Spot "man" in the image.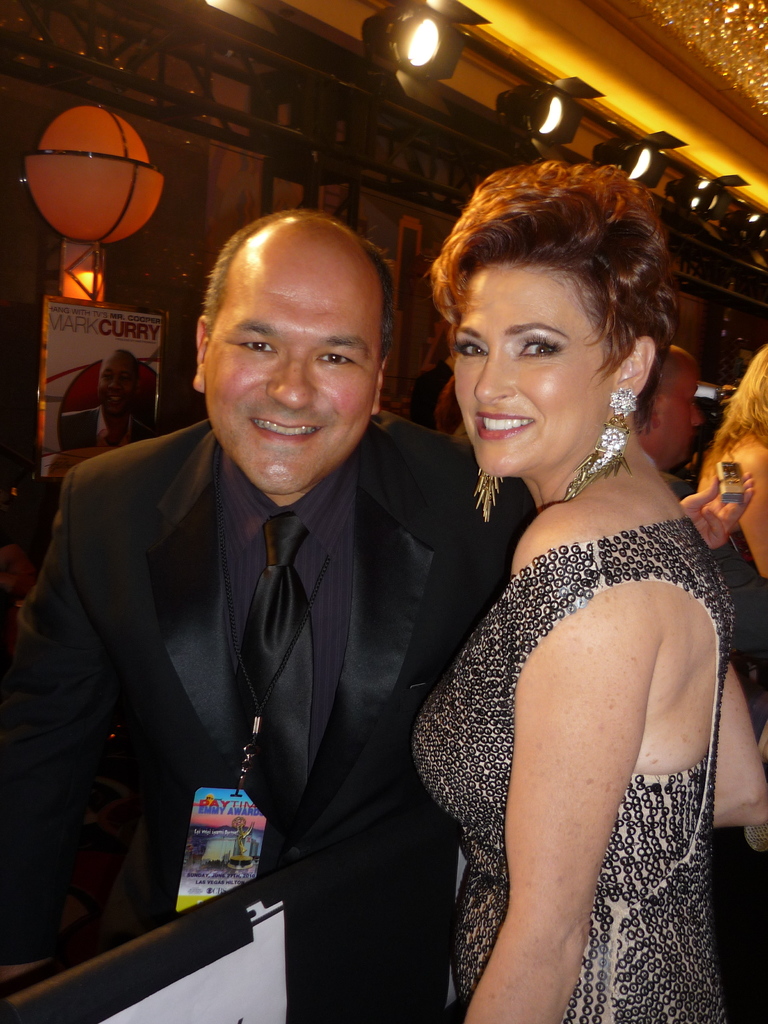
"man" found at BBox(42, 199, 511, 988).
